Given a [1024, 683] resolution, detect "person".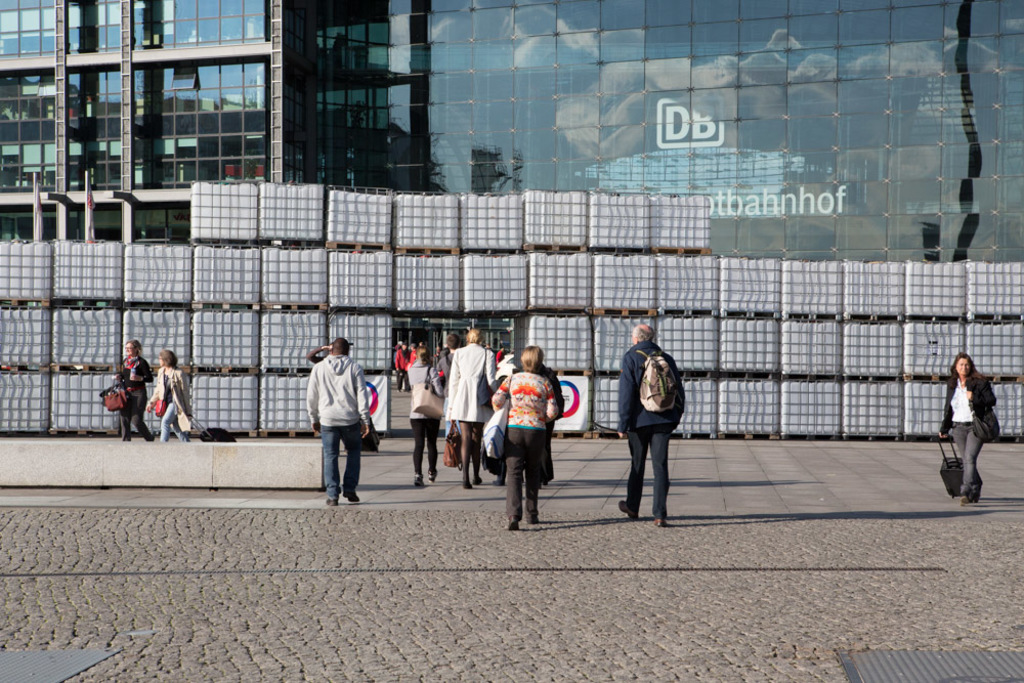
[307, 329, 373, 506].
